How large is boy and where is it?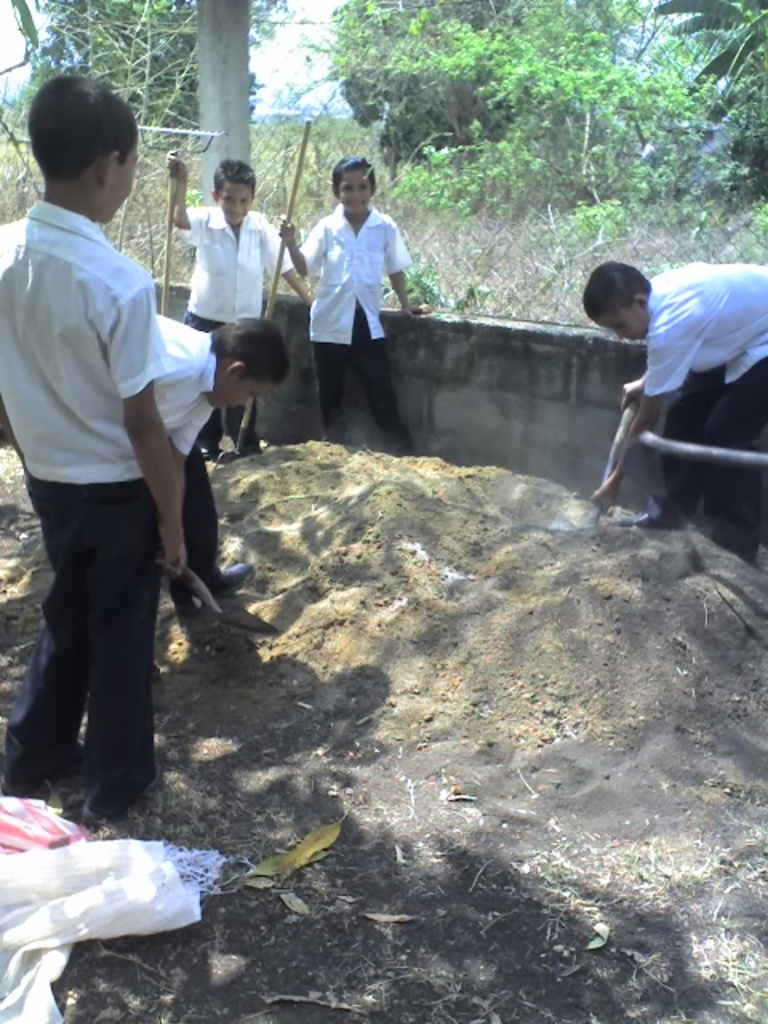
Bounding box: box=[0, 53, 235, 824].
